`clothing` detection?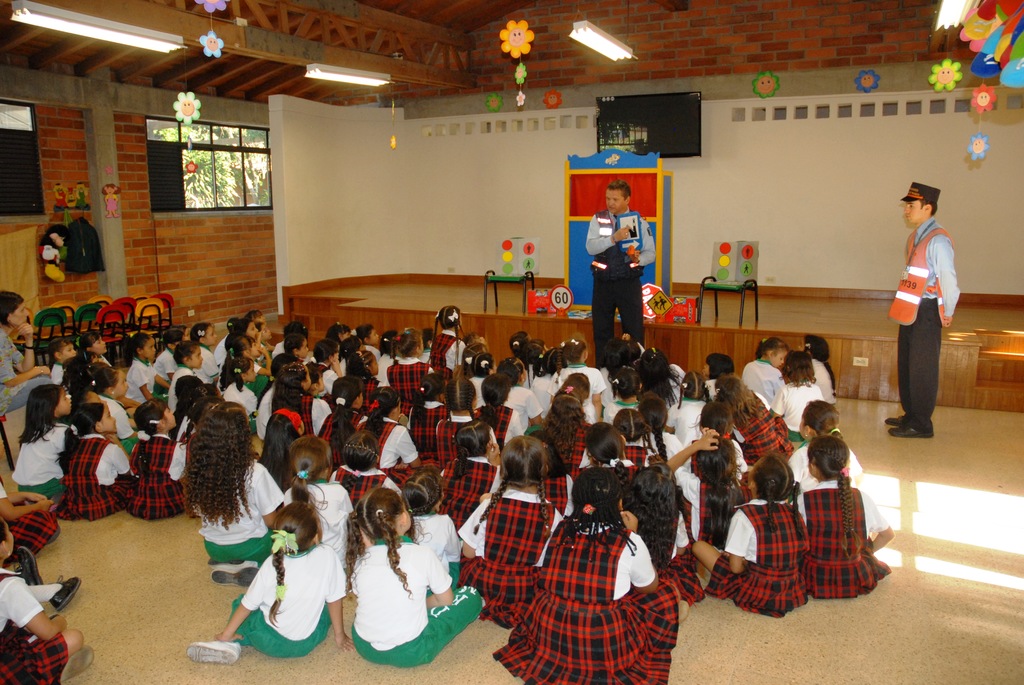
<bbox>457, 479, 564, 634</bbox>
